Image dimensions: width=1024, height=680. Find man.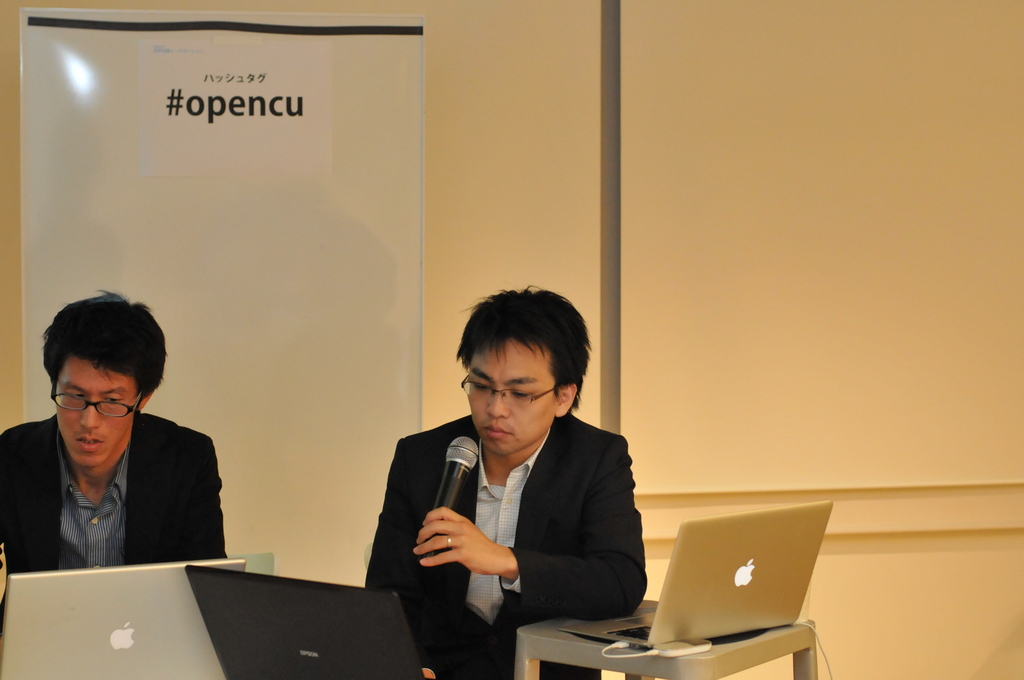
<box>0,314,246,595</box>.
